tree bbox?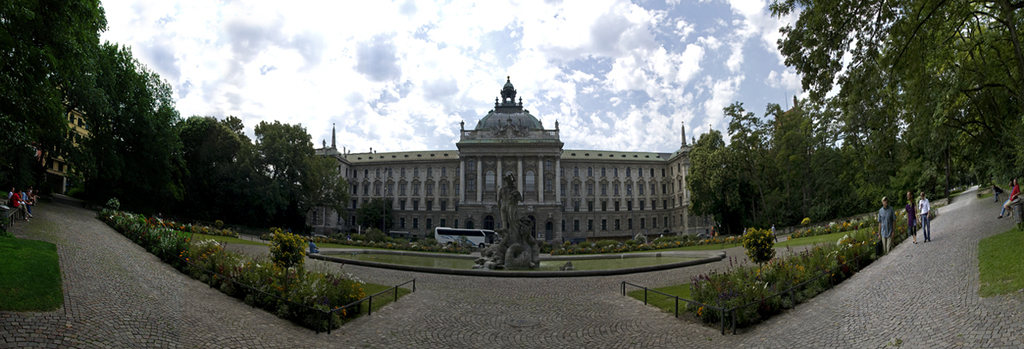
l=767, t=0, r=1023, b=172
